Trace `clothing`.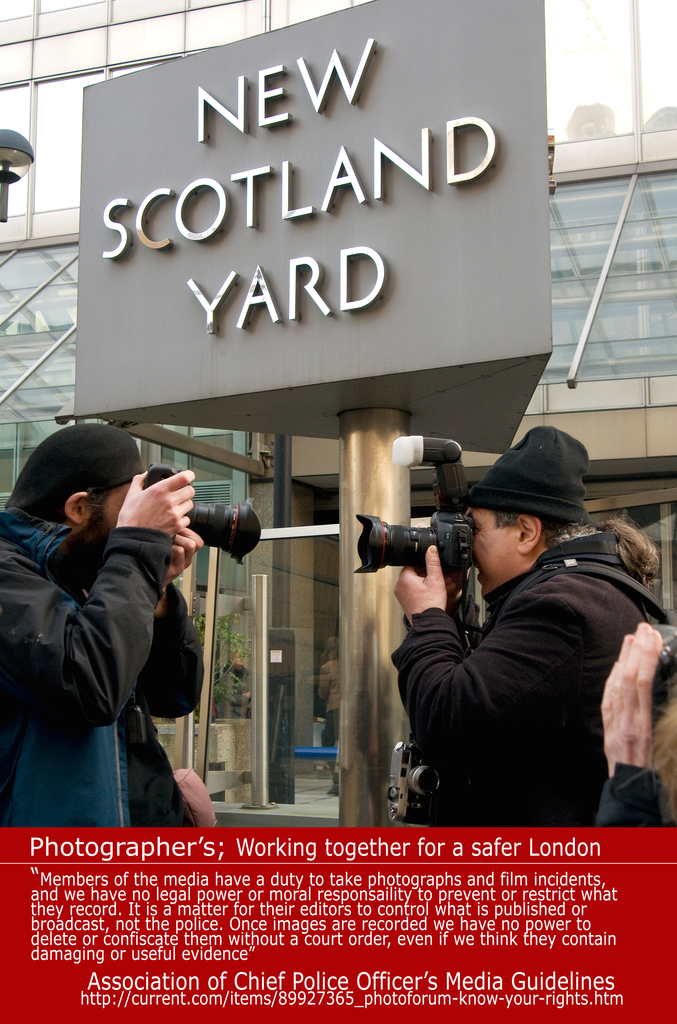
Traced to (left=26, top=451, right=240, bottom=850).
